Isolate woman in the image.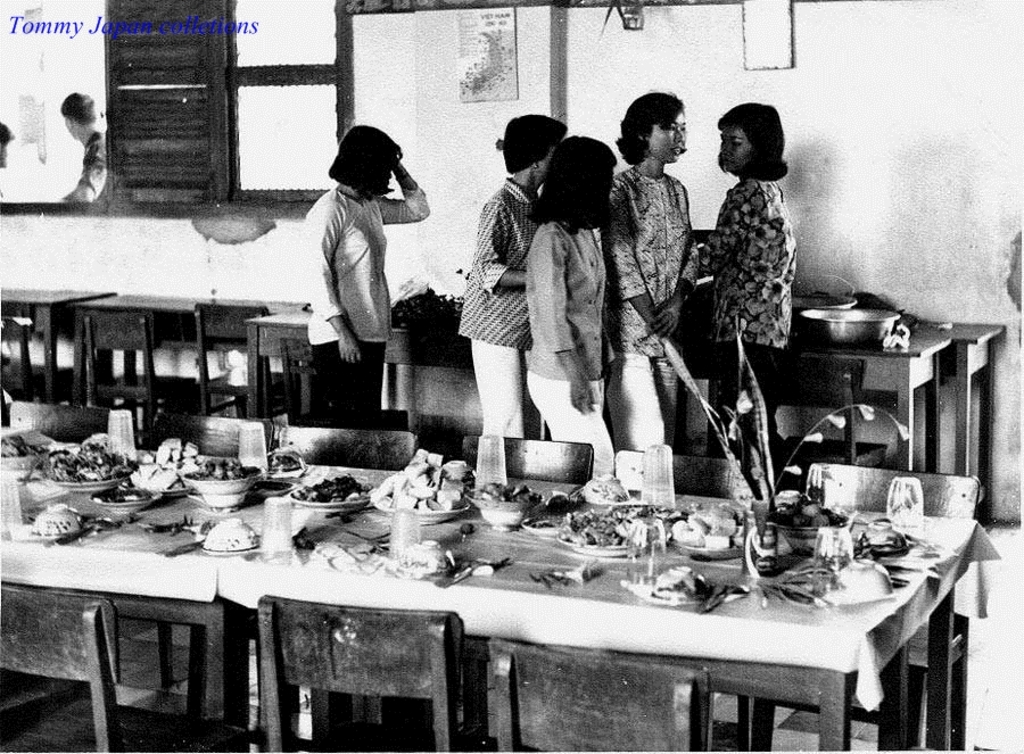
Isolated region: select_region(700, 99, 799, 457).
